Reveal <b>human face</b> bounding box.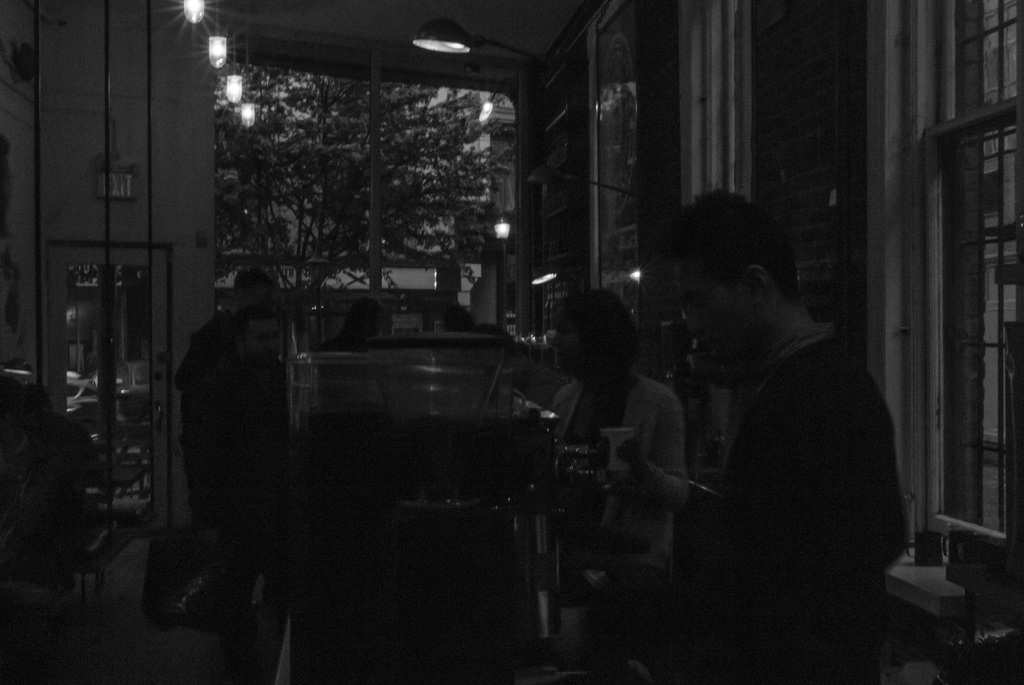
Revealed: [x1=540, y1=298, x2=590, y2=375].
